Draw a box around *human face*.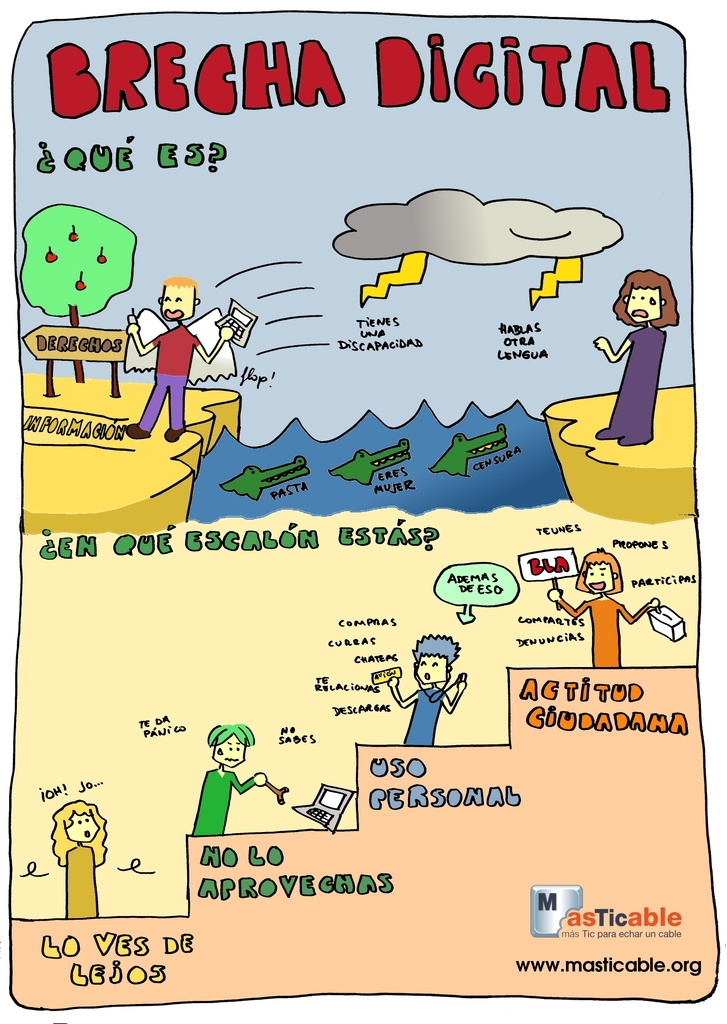
bbox=[65, 815, 94, 839].
